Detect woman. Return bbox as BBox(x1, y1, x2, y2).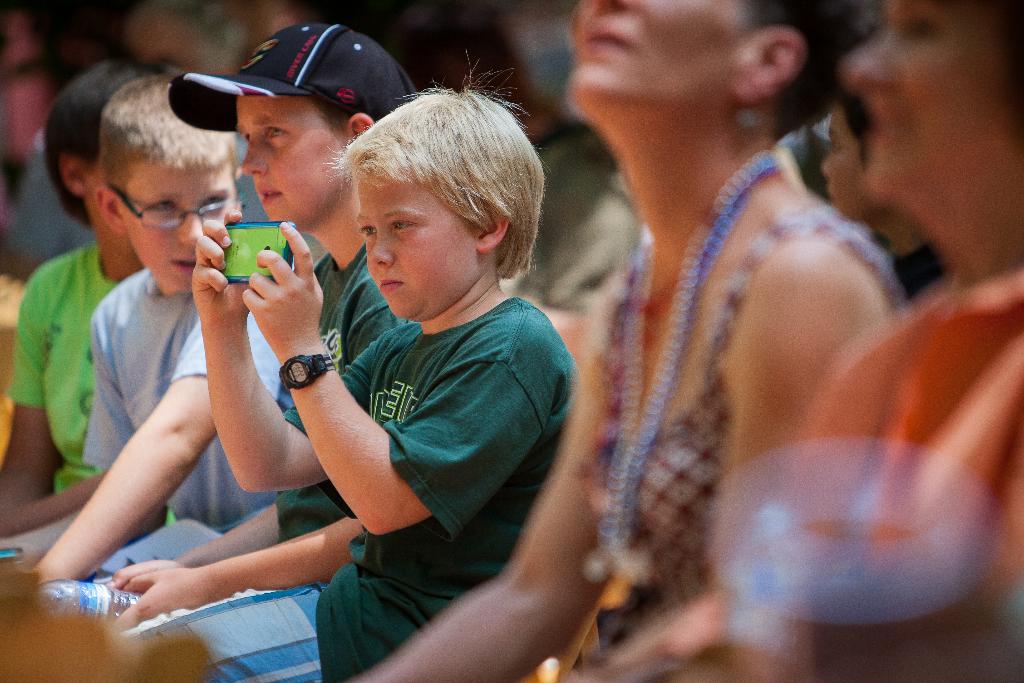
BBox(353, 0, 906, 682).
